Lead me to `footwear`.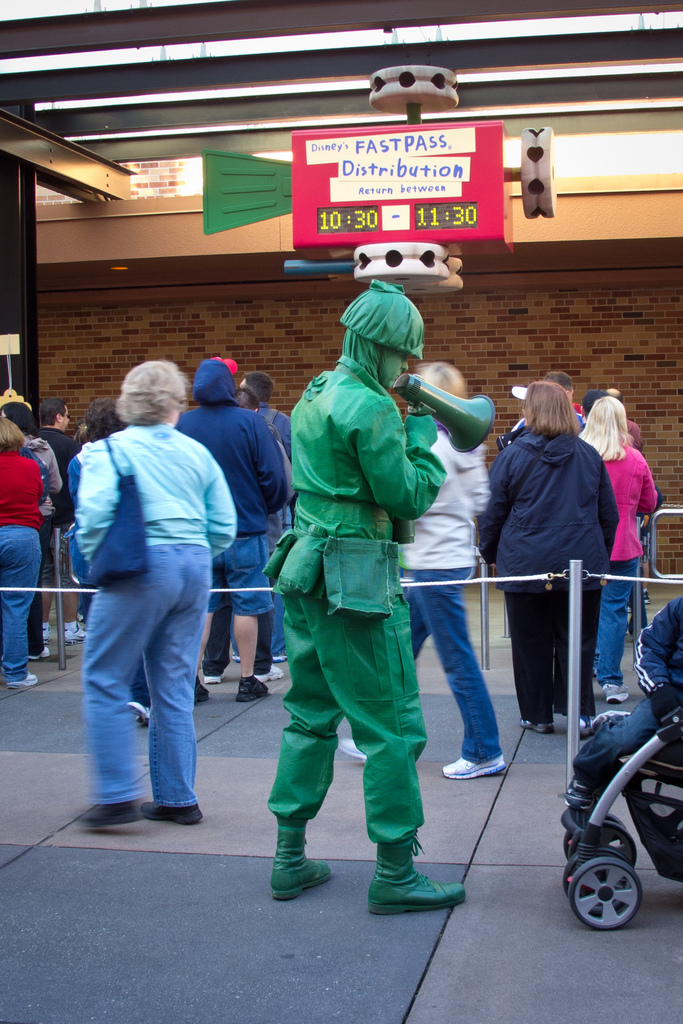
Lead to [126,692,152,719].
